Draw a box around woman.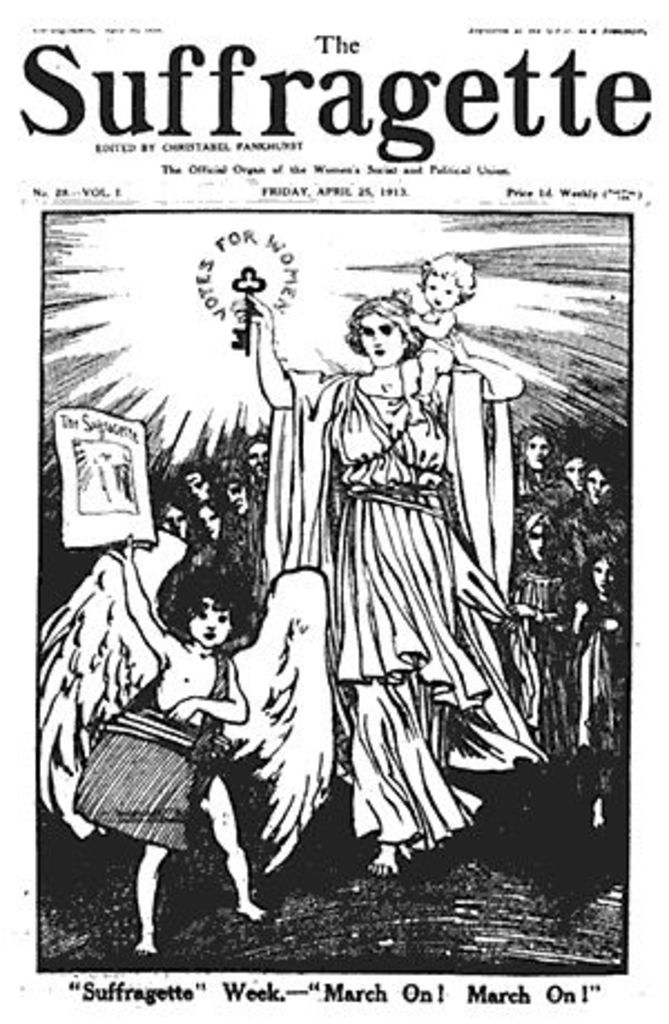
(219, 236, 515, 870).
